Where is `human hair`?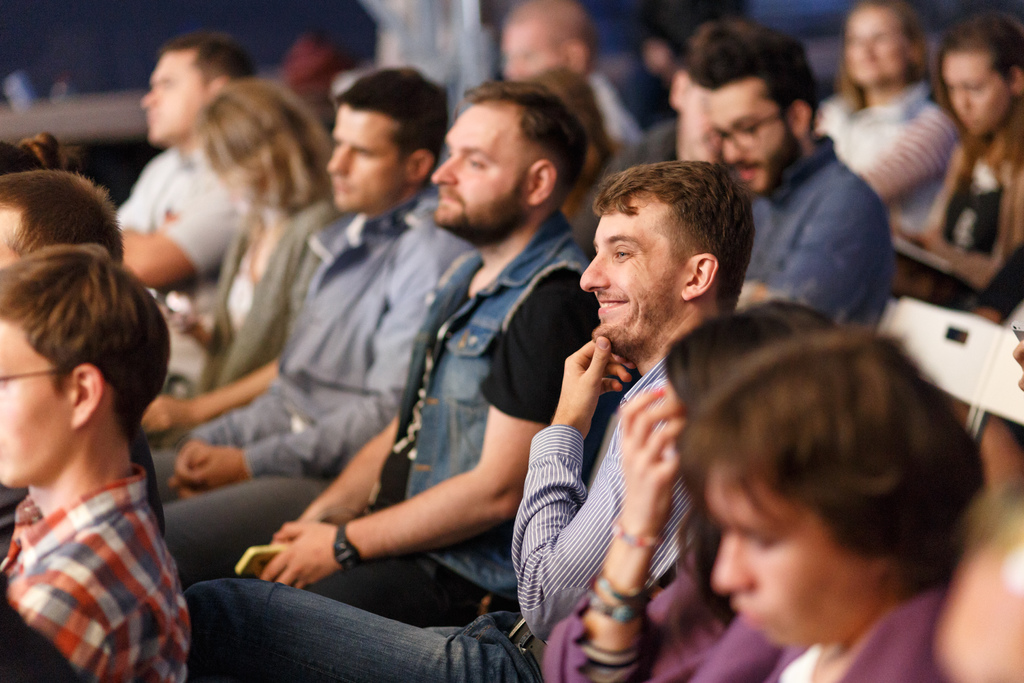
box(582, 154, 748, 295).
